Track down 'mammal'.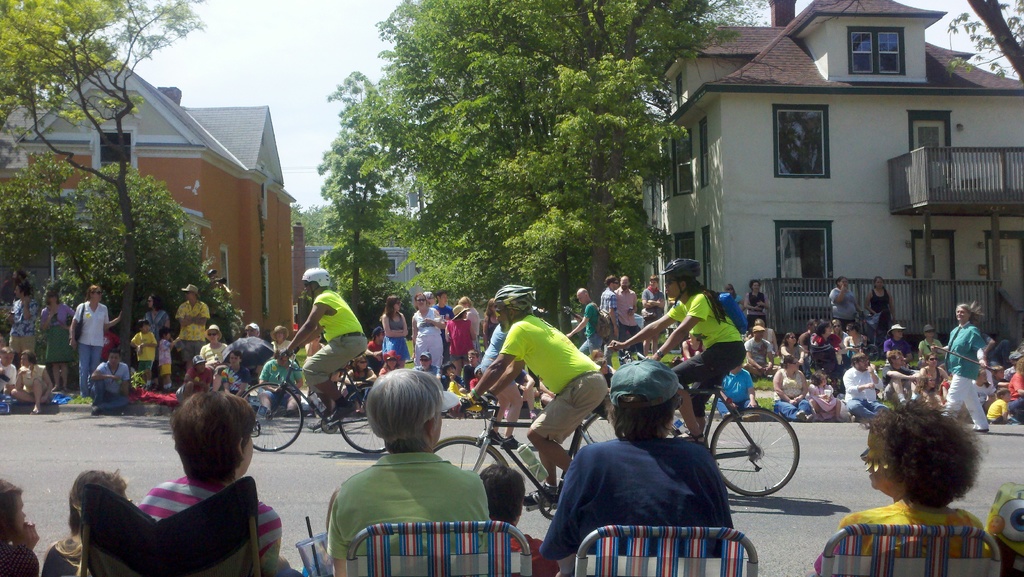
Tracked to <region>307, 373, 515, 567</region>.
